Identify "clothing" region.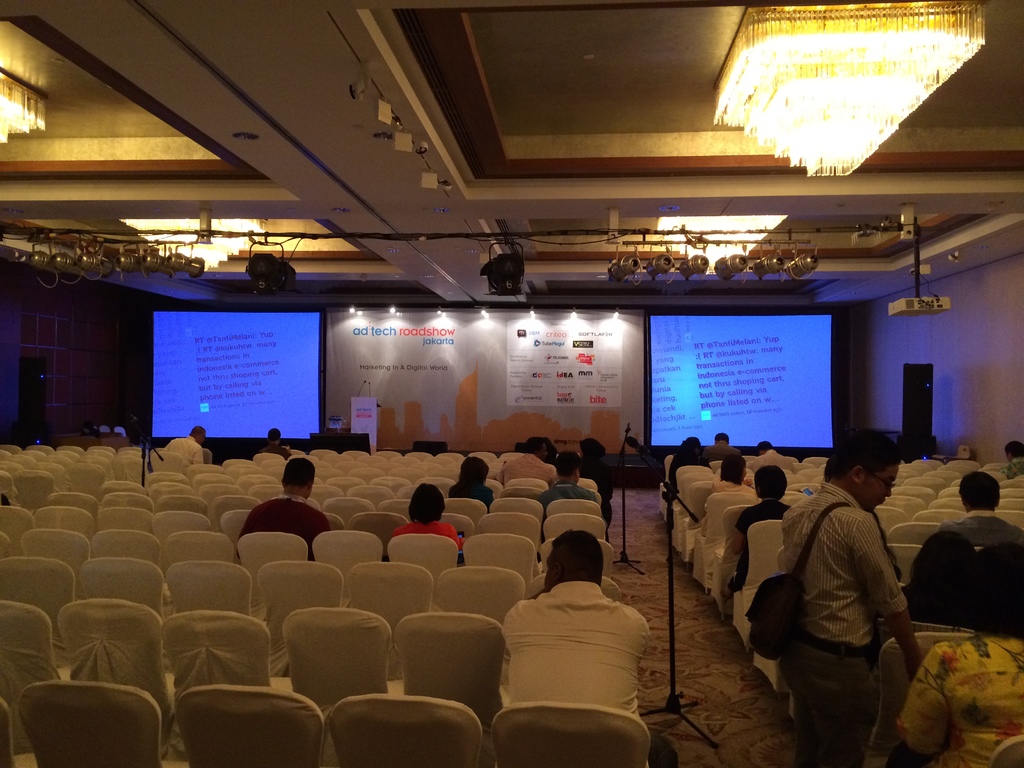
Region: locate(998, 457, 1023, 479).
